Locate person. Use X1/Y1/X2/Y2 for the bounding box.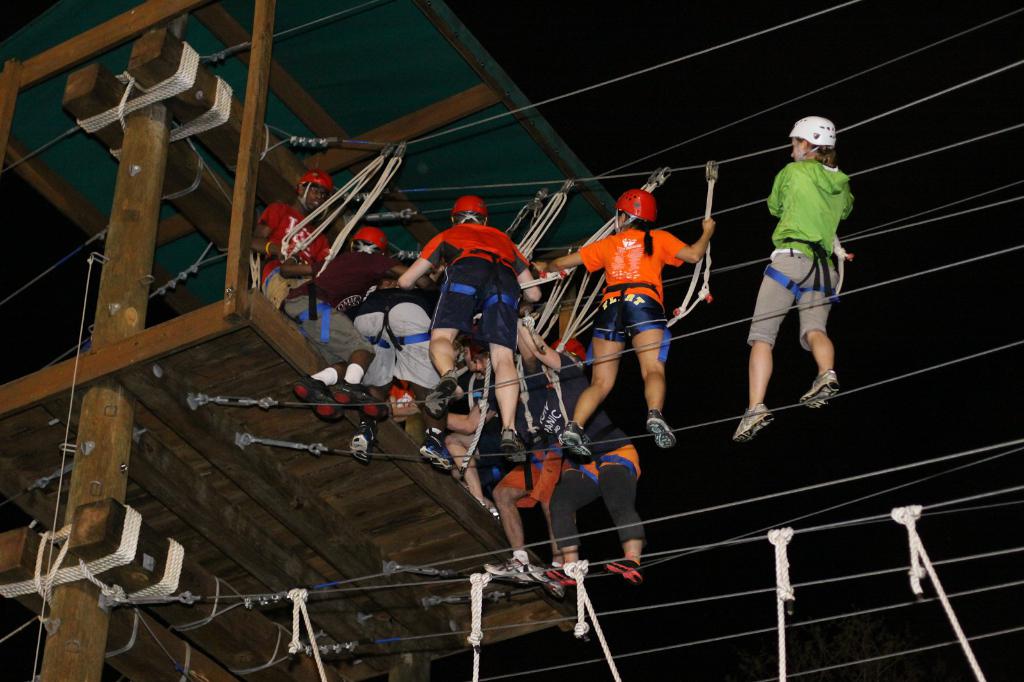
261/217/435/418.
